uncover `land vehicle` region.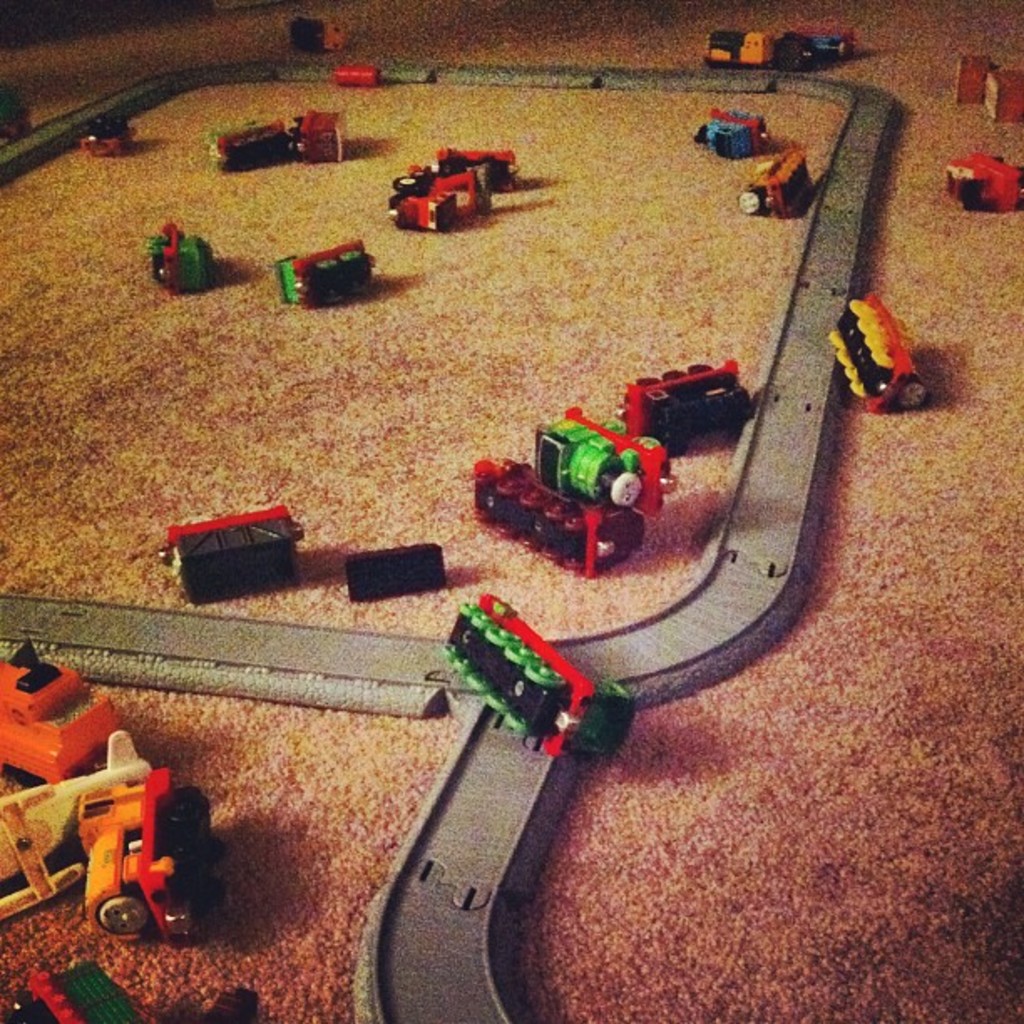
Uncovered: (706,28,776,67).
